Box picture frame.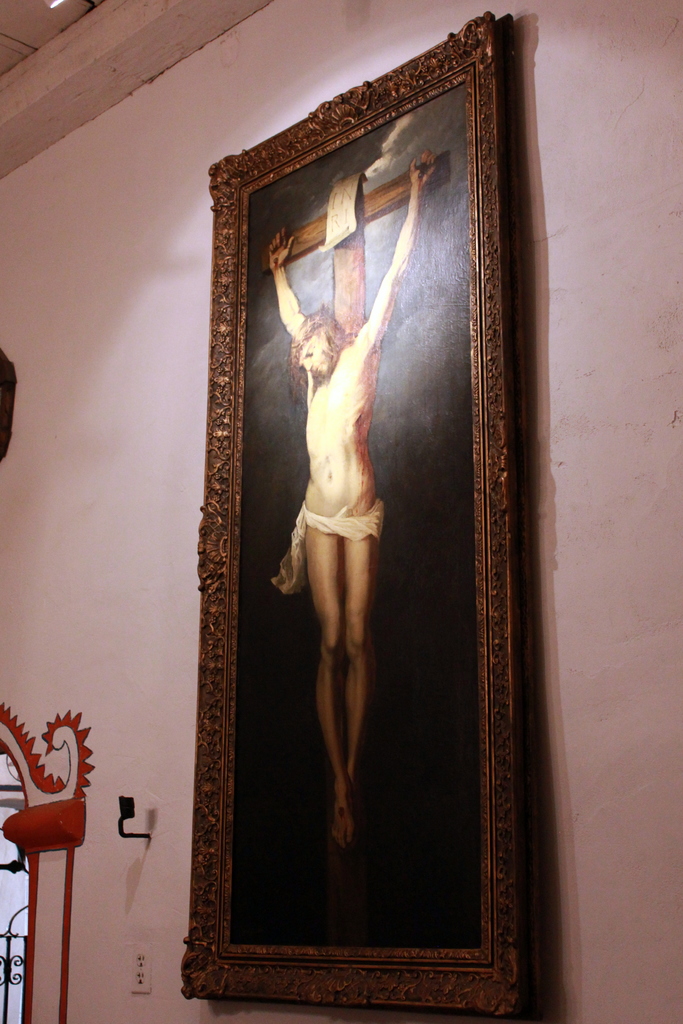
locate(188, 26, 568, 1005).
